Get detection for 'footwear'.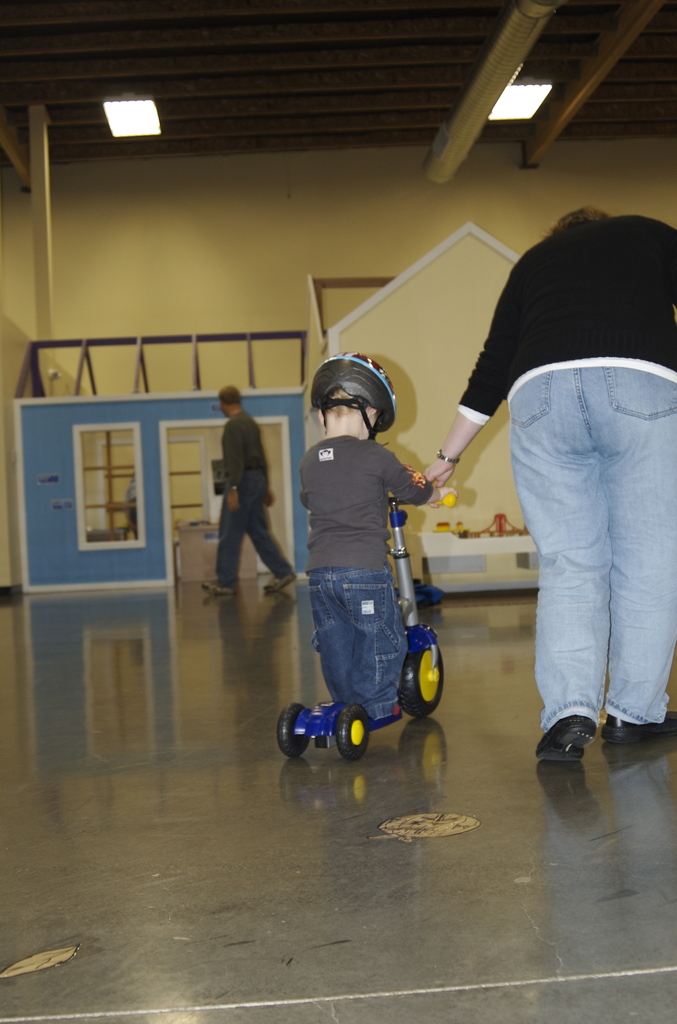
Detection: l=600, t=707, r=676, b=744.
